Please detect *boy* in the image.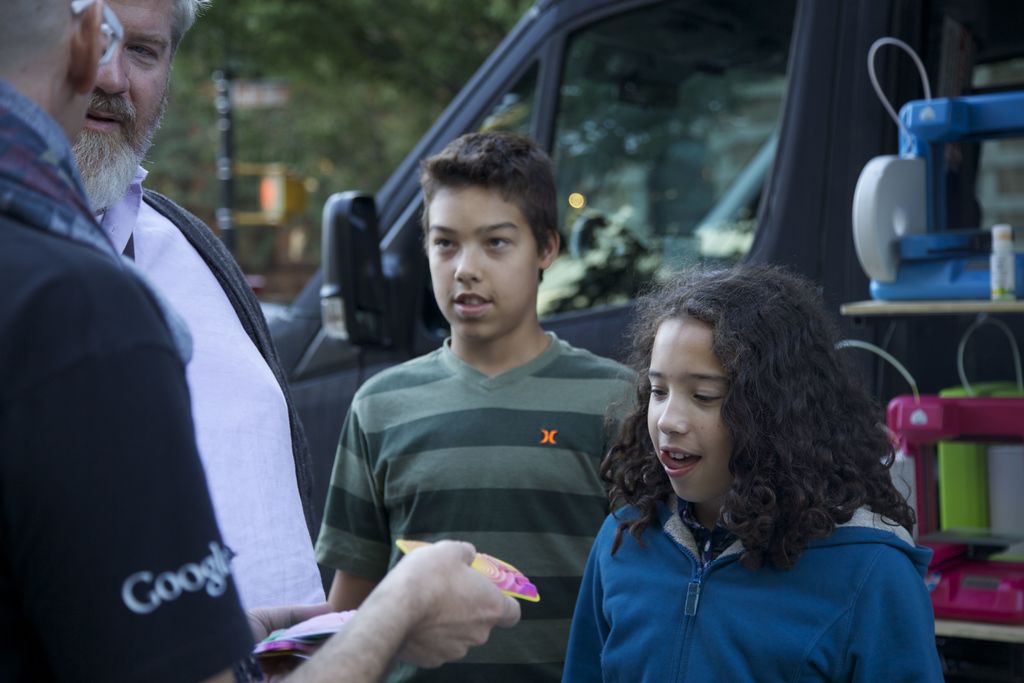
302:119:667:682.
